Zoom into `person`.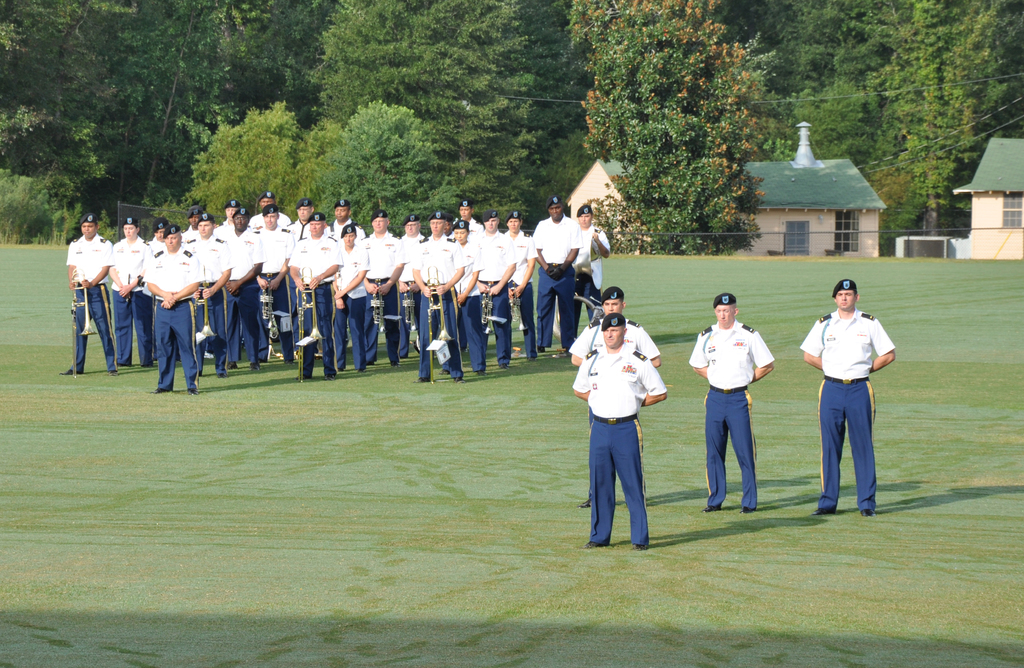
Zoom target: (579,312,671,550).
